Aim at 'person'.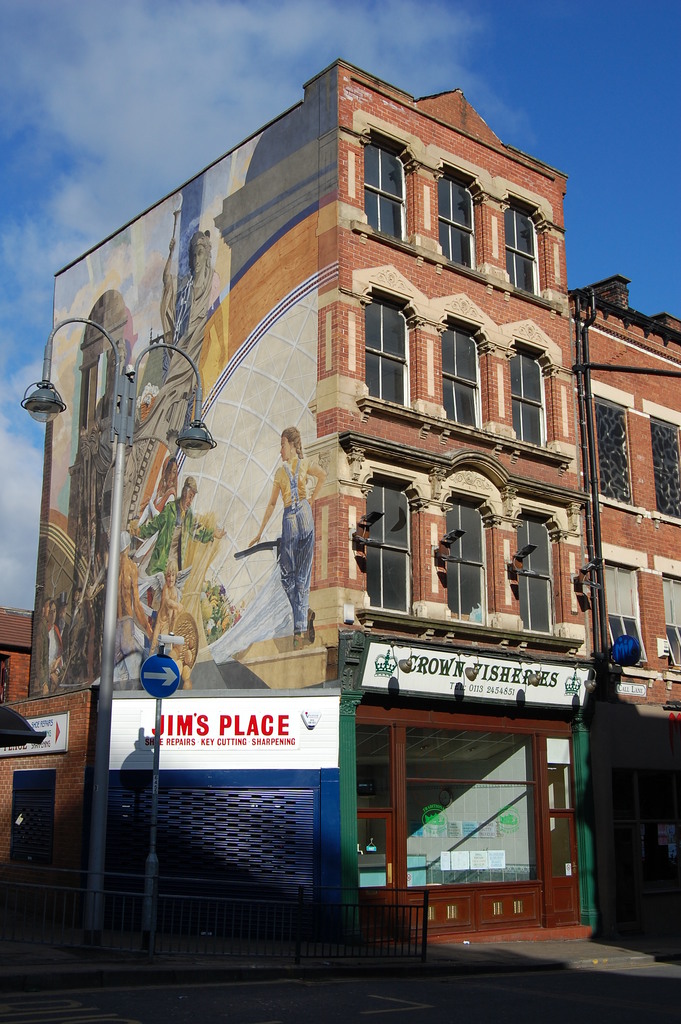
Aimed at 144, 452, 179, 515.
